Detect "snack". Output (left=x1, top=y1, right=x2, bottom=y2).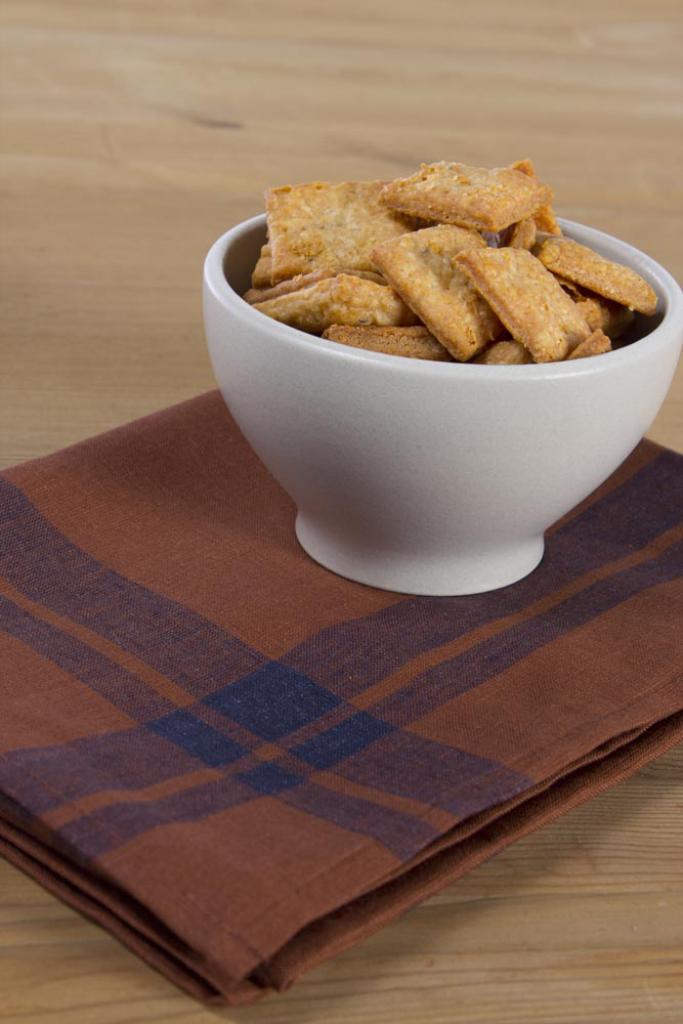
(left=257, top=174, right=410, bottom=286).
